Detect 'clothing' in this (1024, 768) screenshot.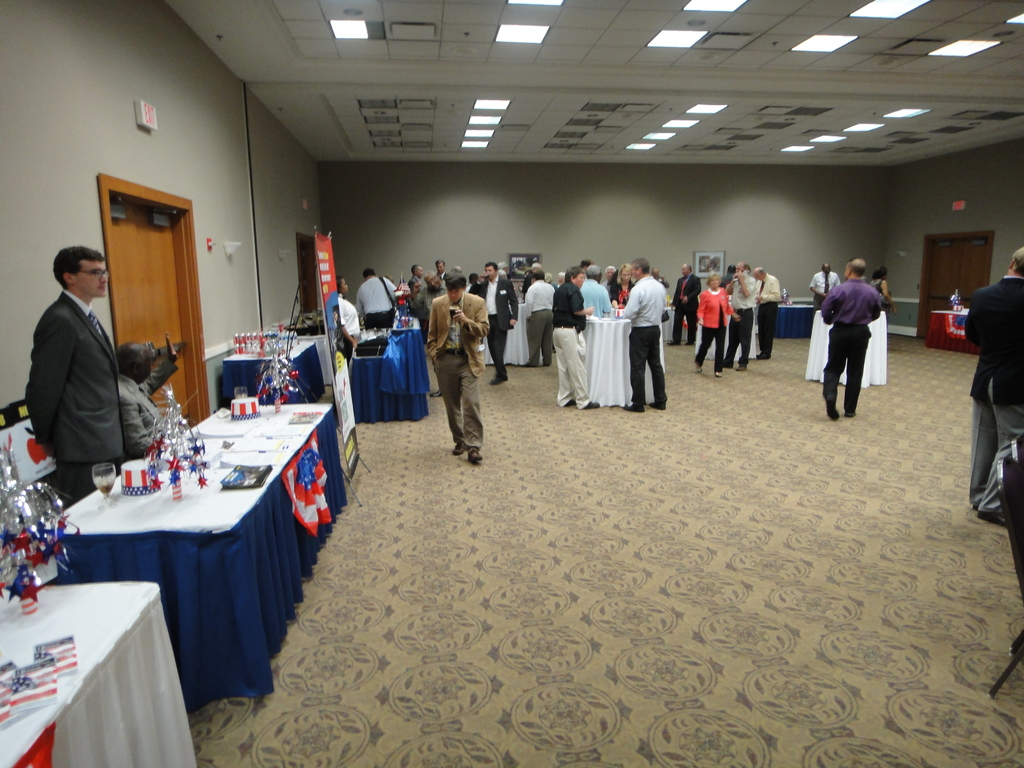
Detection: BBox(420, 301, 486, 452).
